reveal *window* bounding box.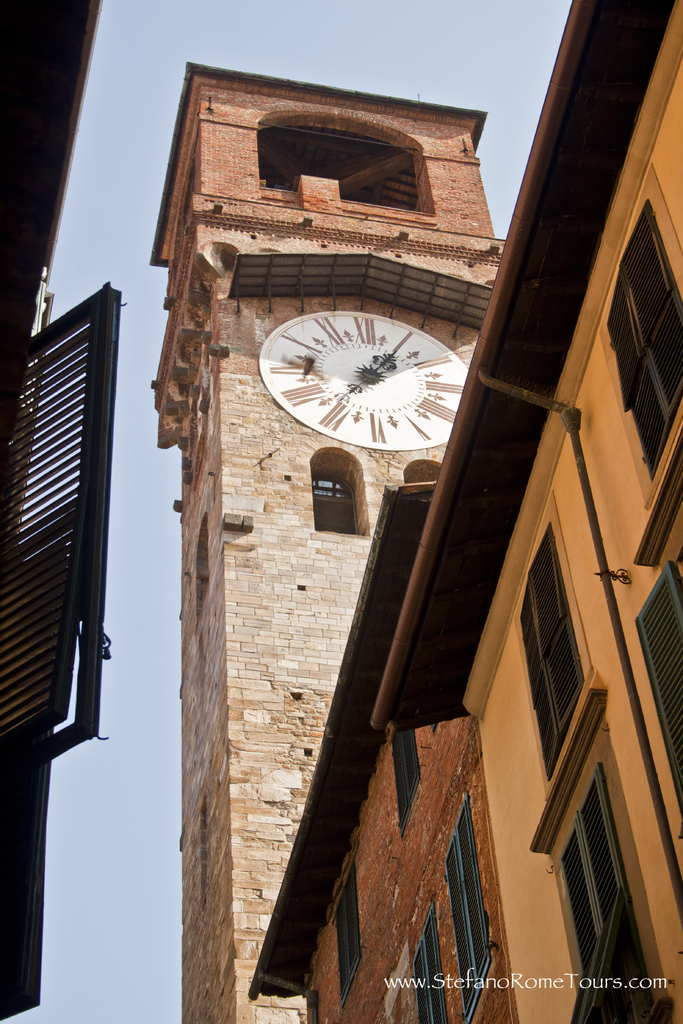
Revealed: 408/906/454/1023.
